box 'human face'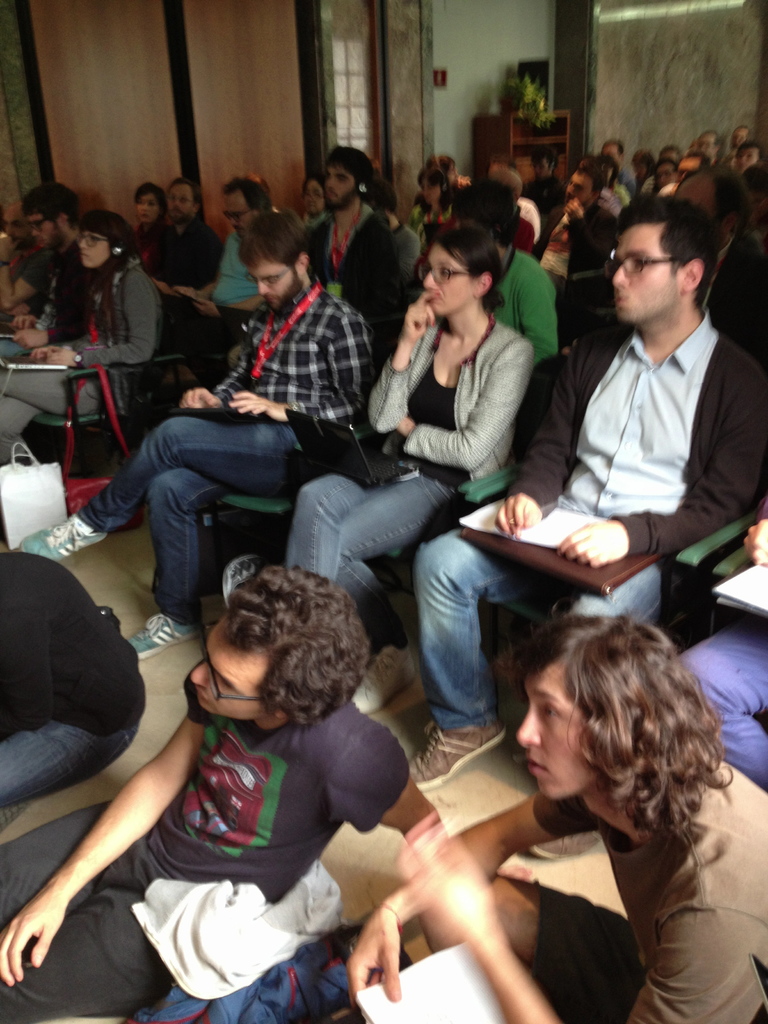
[167,188,197,214]
